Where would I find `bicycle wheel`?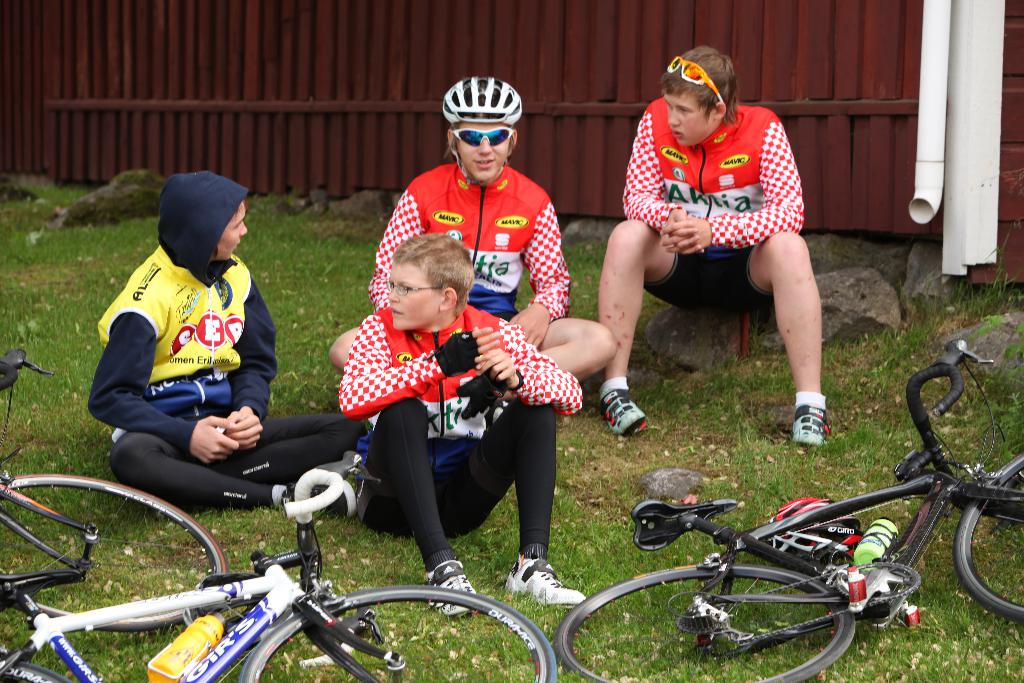
At left=15, top=482, right=221, bottom=646.
